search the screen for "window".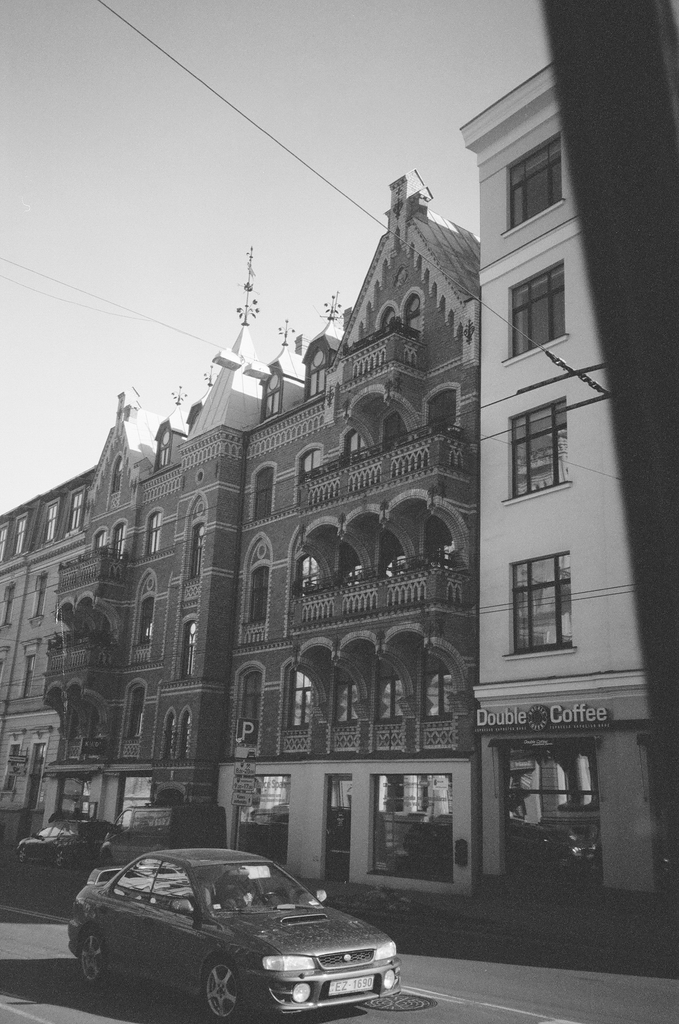
Found at (left=0, top=586, right=15, bottom=620).
